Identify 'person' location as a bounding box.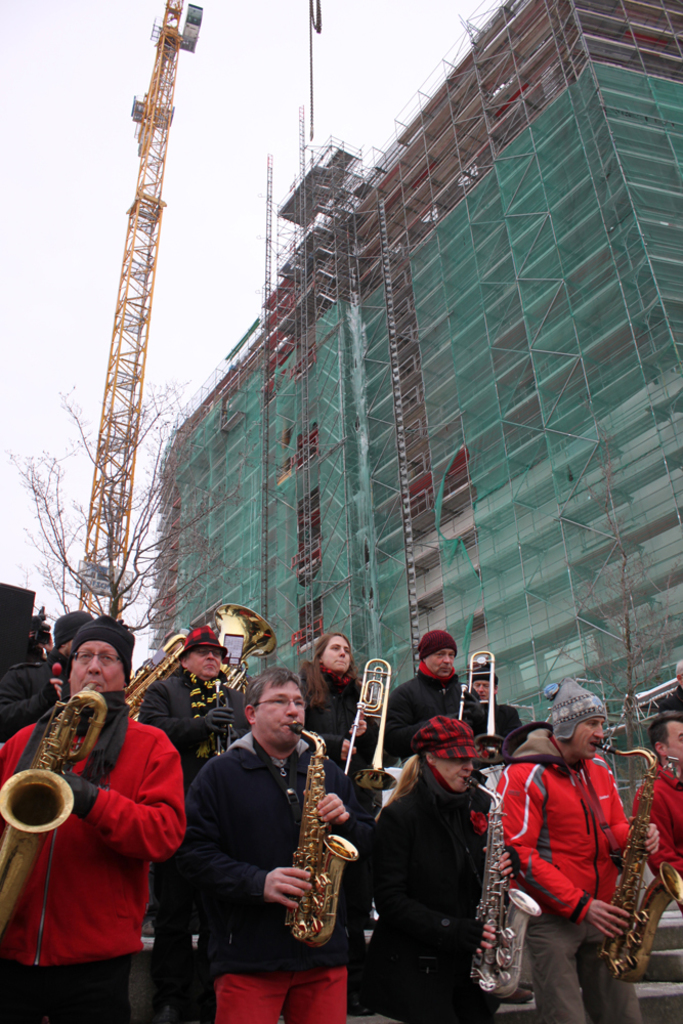
l=496, t=714, r=642, b=998.
